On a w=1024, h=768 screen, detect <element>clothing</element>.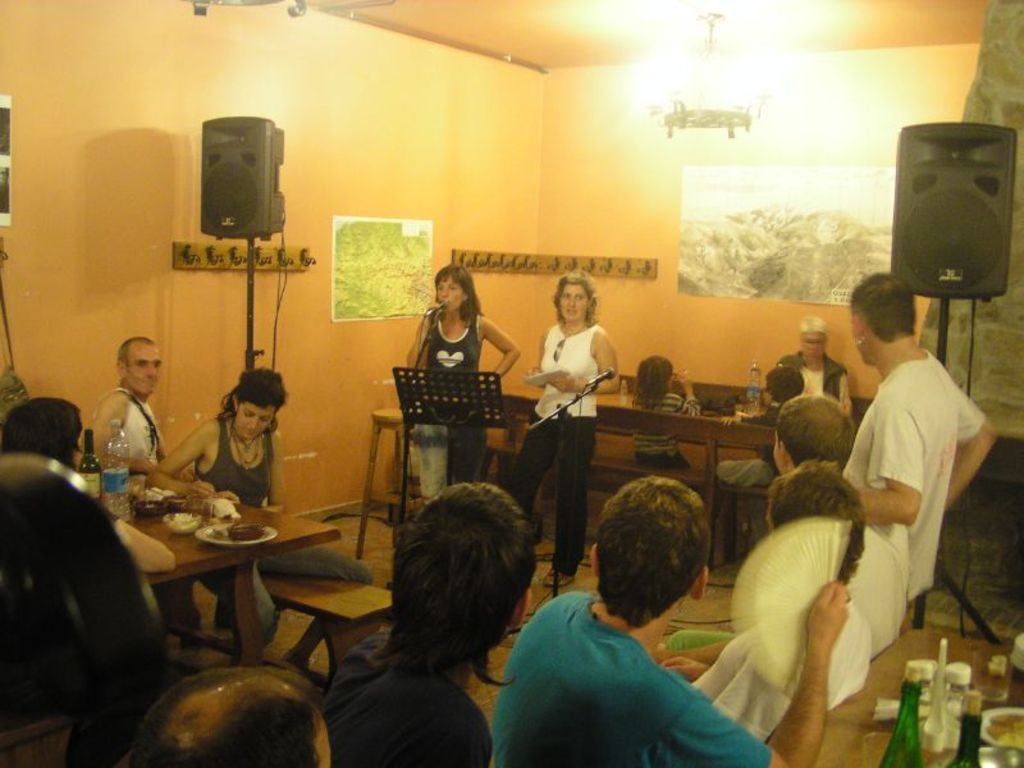
x1=780, y1=346, x2=849, y2=403.
